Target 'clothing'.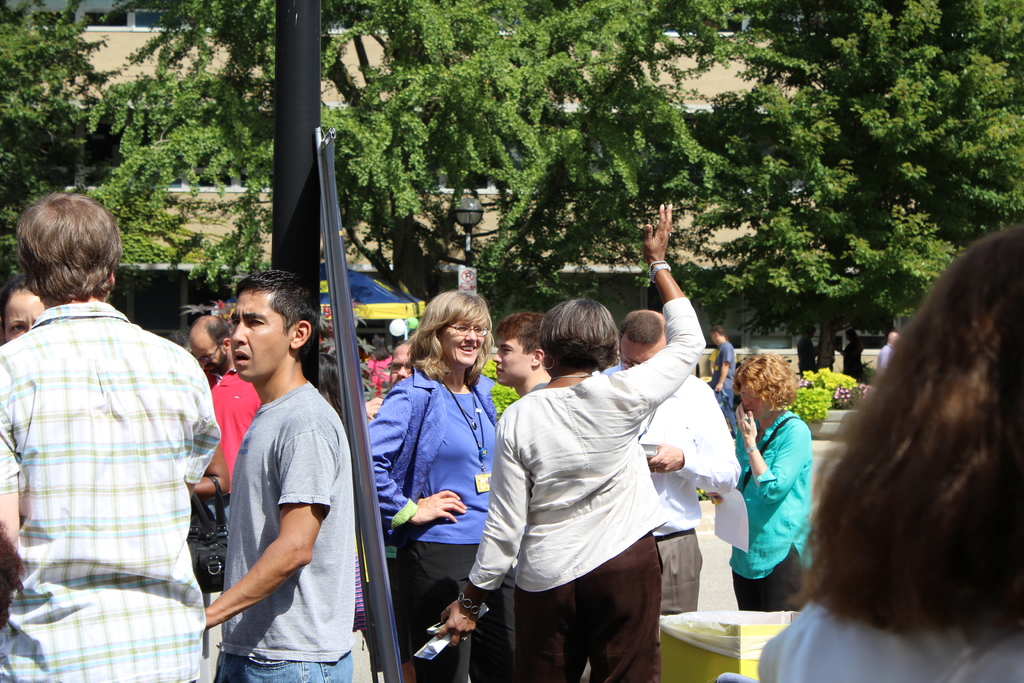
Target region: bbox(220, 381, 355, 661).
